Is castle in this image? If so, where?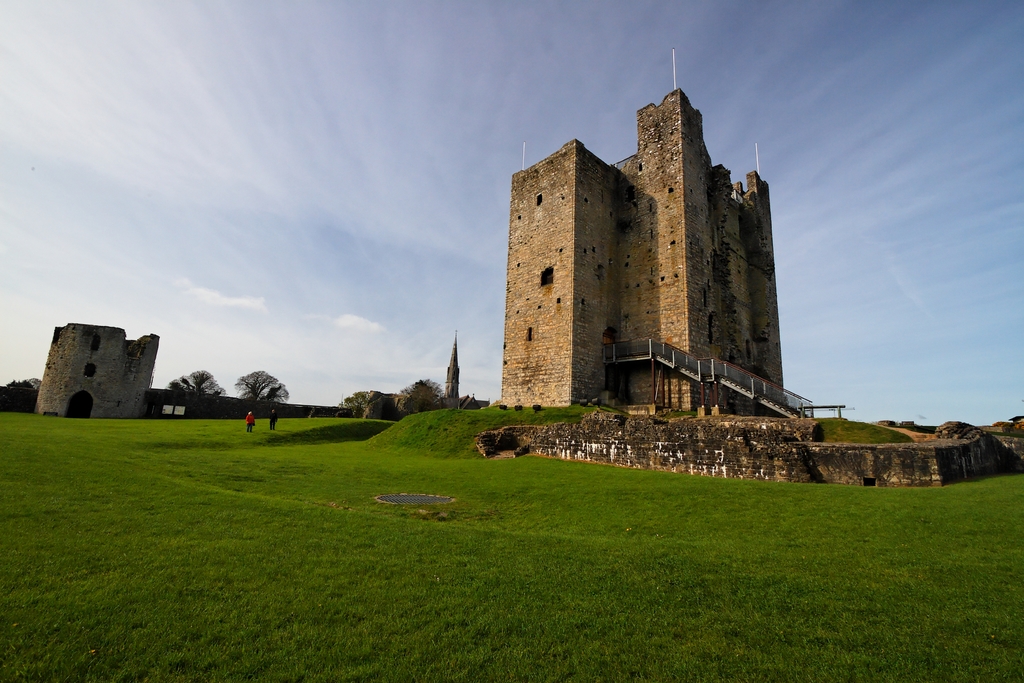
Yes, at bbox(502, 67, 806, 465).
